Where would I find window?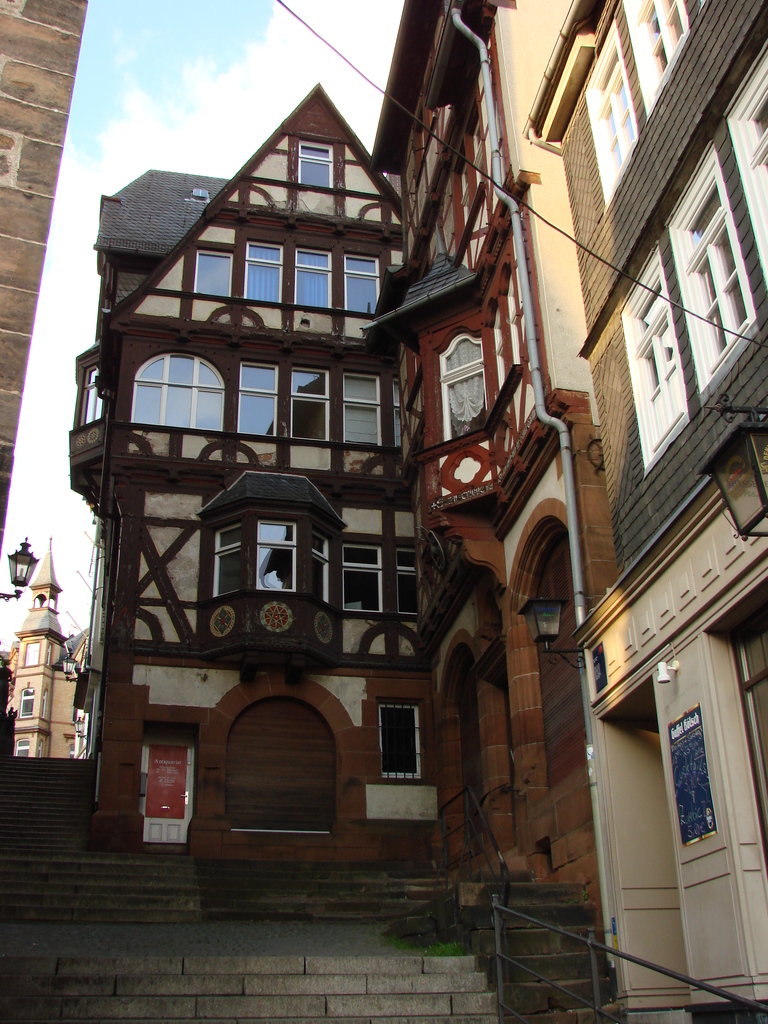
At [left=78, top=365, right=102, bottom=429].
